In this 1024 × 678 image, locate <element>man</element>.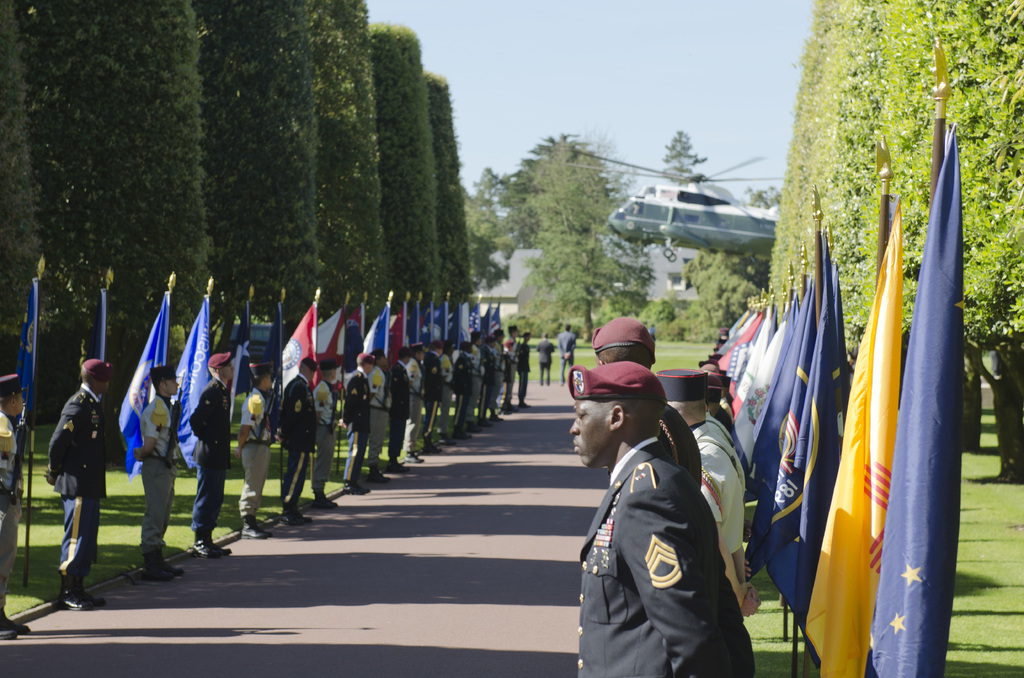
Bounding box: [408, 344, 426, 465].
